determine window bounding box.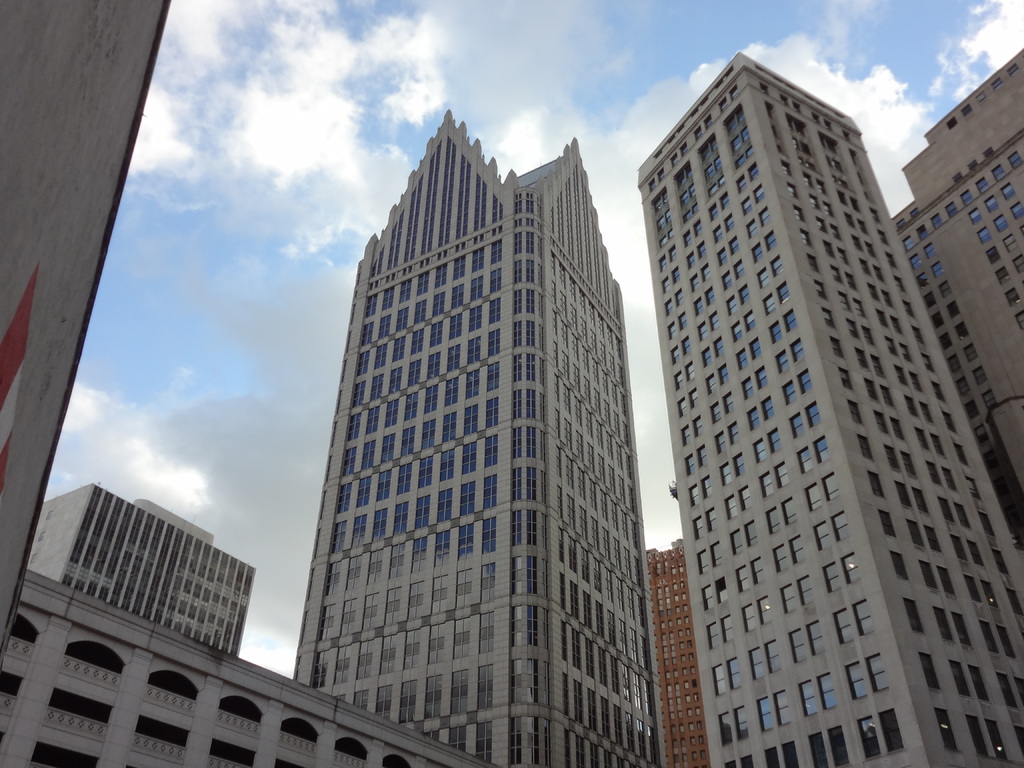
Determined: 922,358,940,377.
